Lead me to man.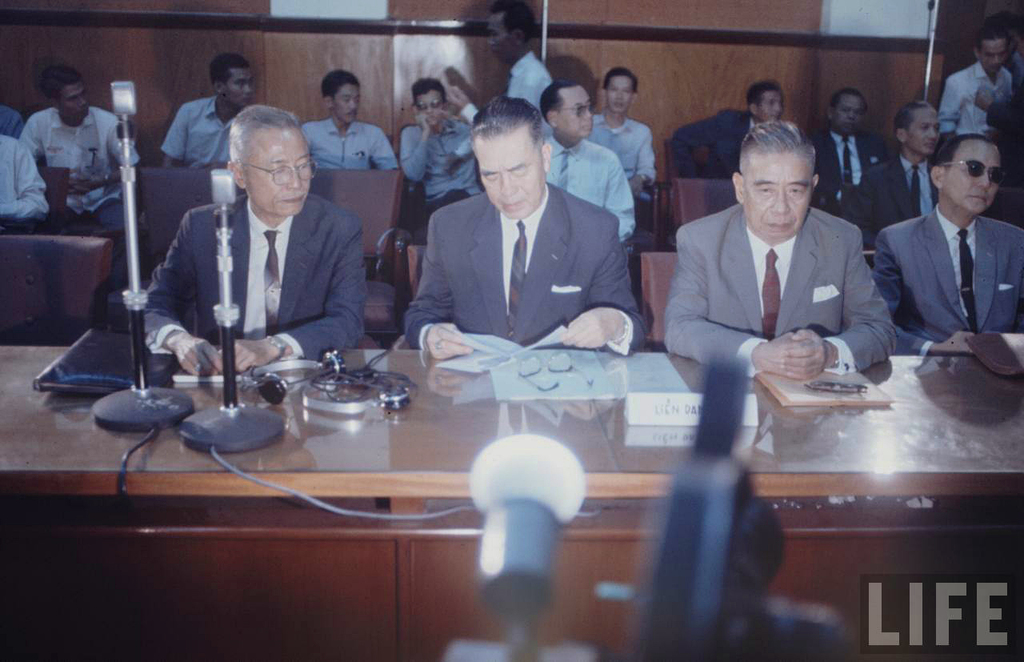
Lead to box(538, 80, 638, 244).
